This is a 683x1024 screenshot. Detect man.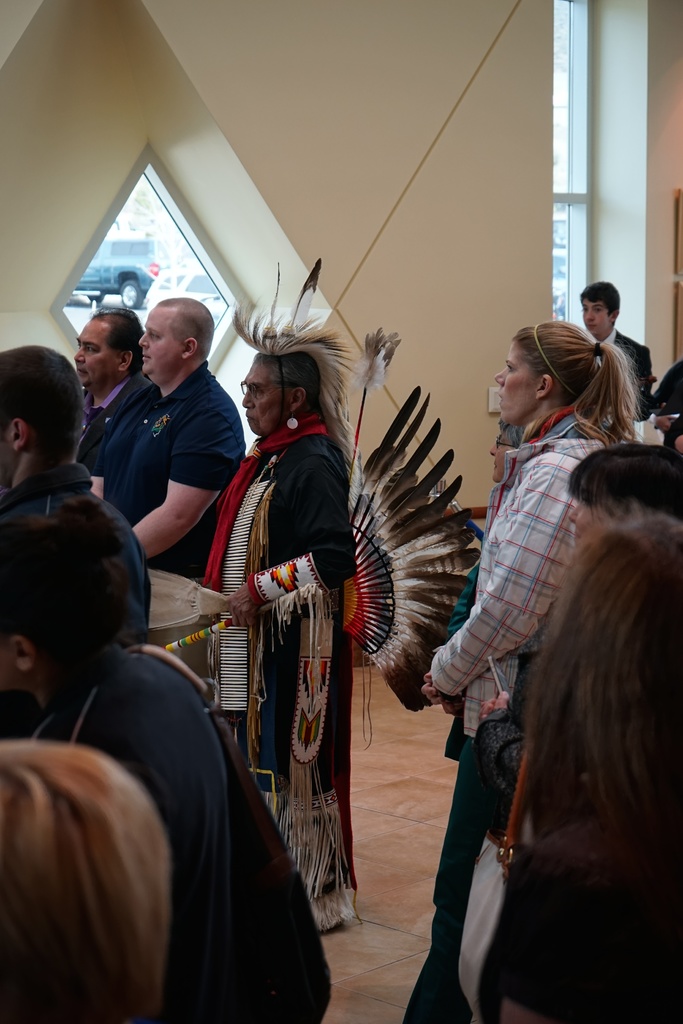
locate(665, 416, 682, 461).
